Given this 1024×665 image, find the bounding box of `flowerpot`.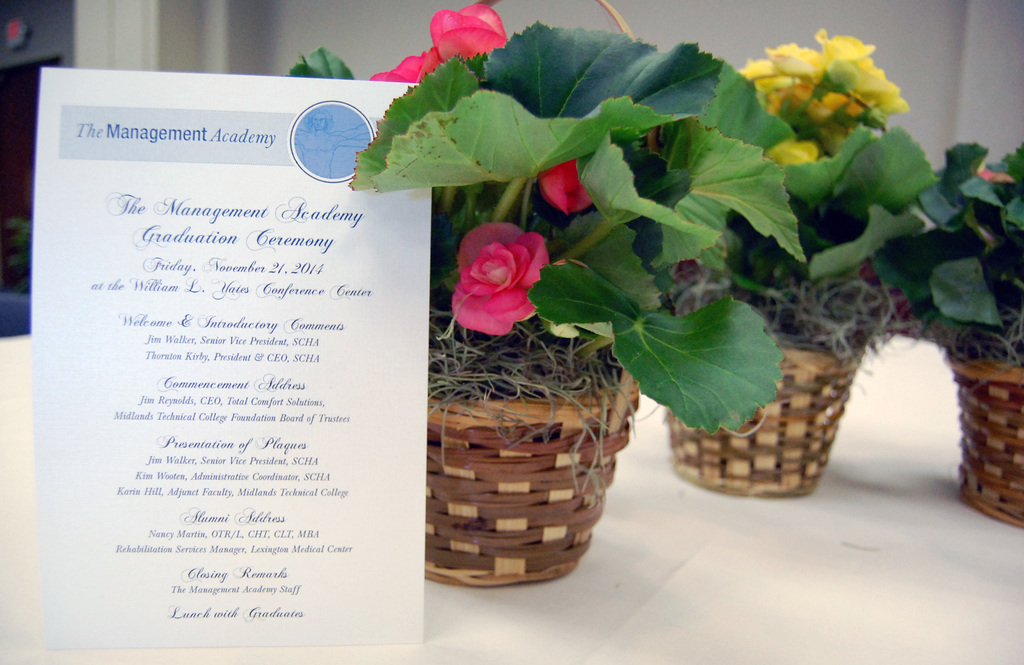
bbox(425, 375, 637, 586).
